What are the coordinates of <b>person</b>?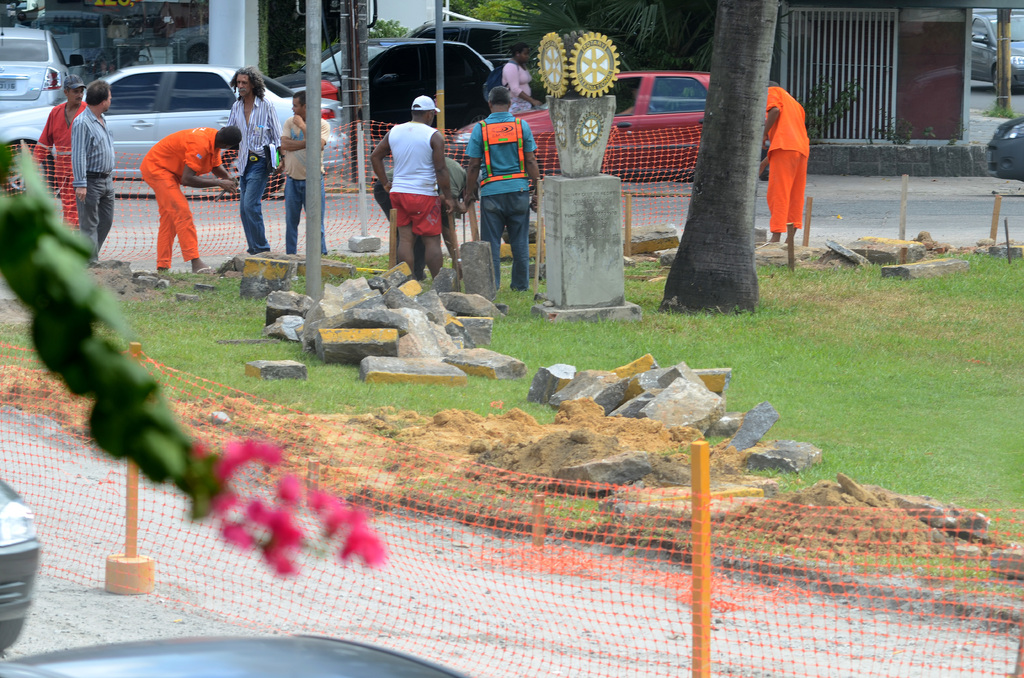
(x1=462, y1=85, x2=541, y2=292).
